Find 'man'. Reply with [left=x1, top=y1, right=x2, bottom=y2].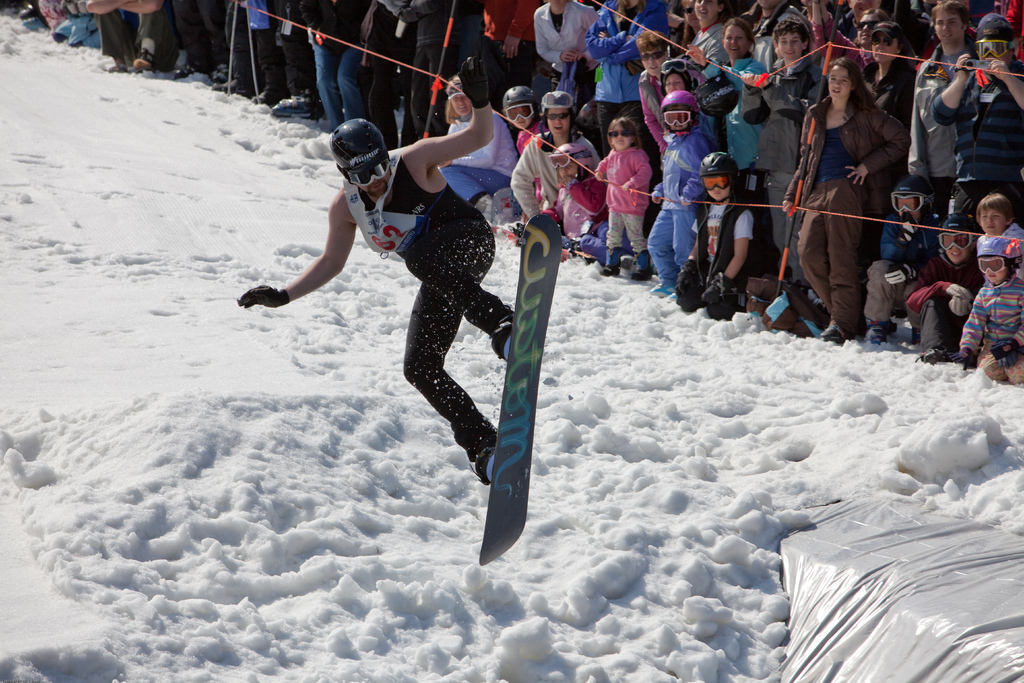
[left=868, top=169, right=943, bottom=343].
